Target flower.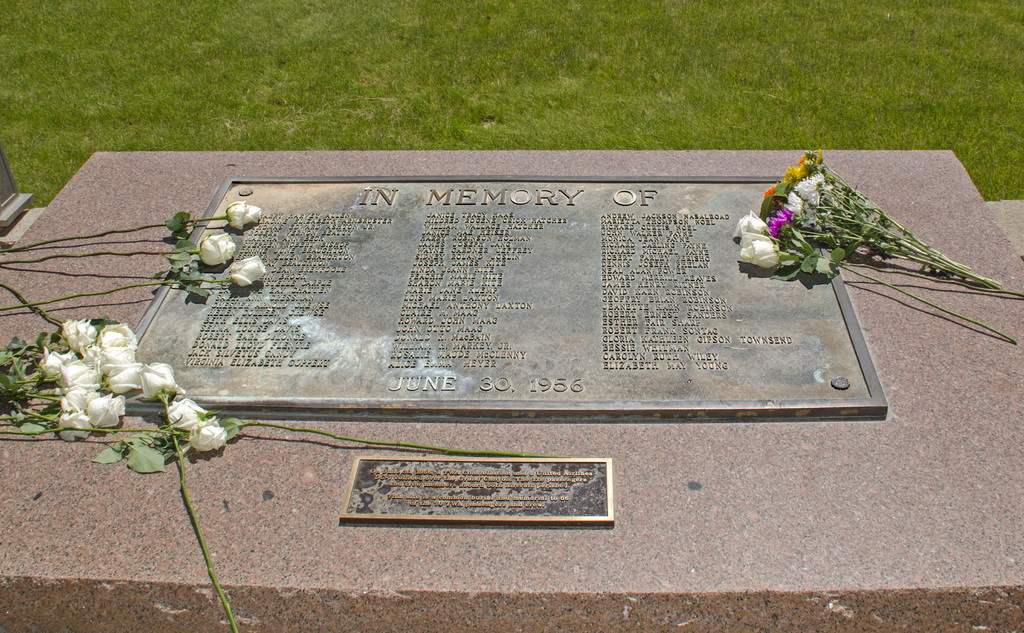
Target region: [left=732, top=208, right=770, bottom=249].
